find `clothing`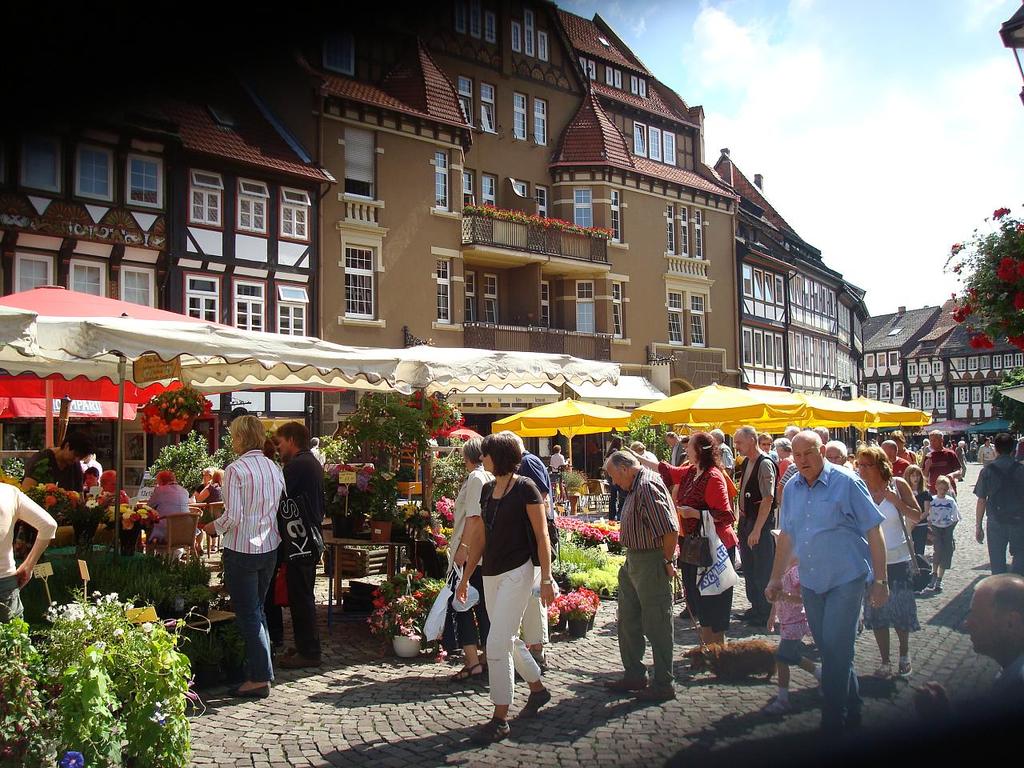
locate(102, 494, 130, 520)
